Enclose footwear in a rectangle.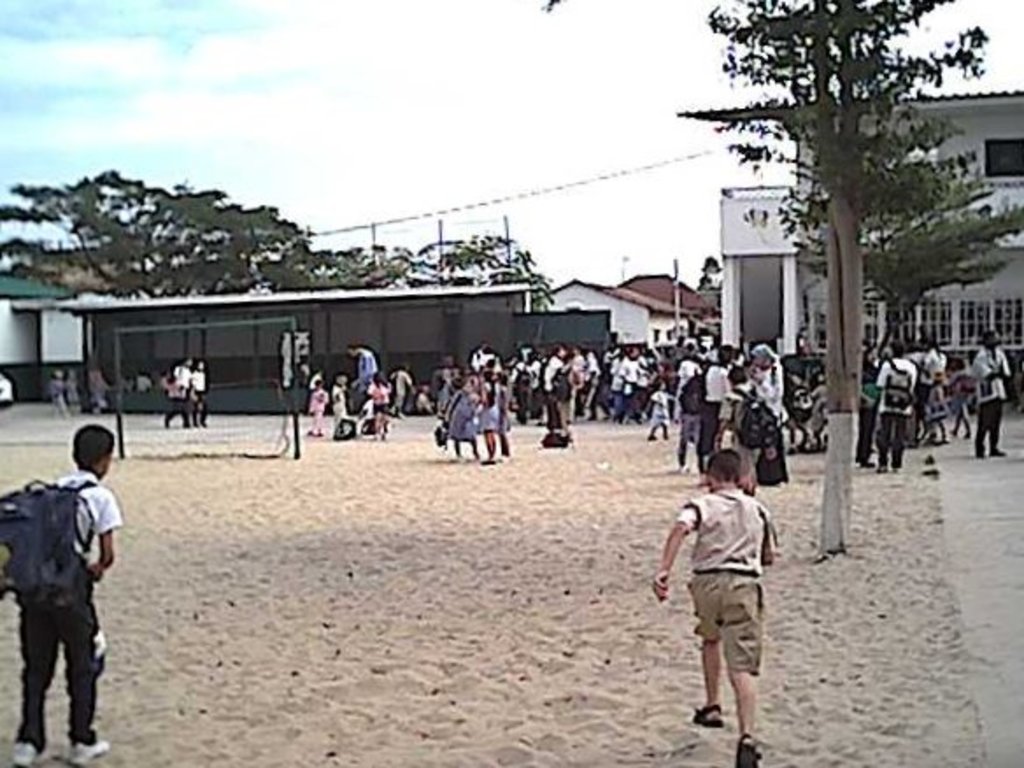
box=[978, 447, 984, 456].
